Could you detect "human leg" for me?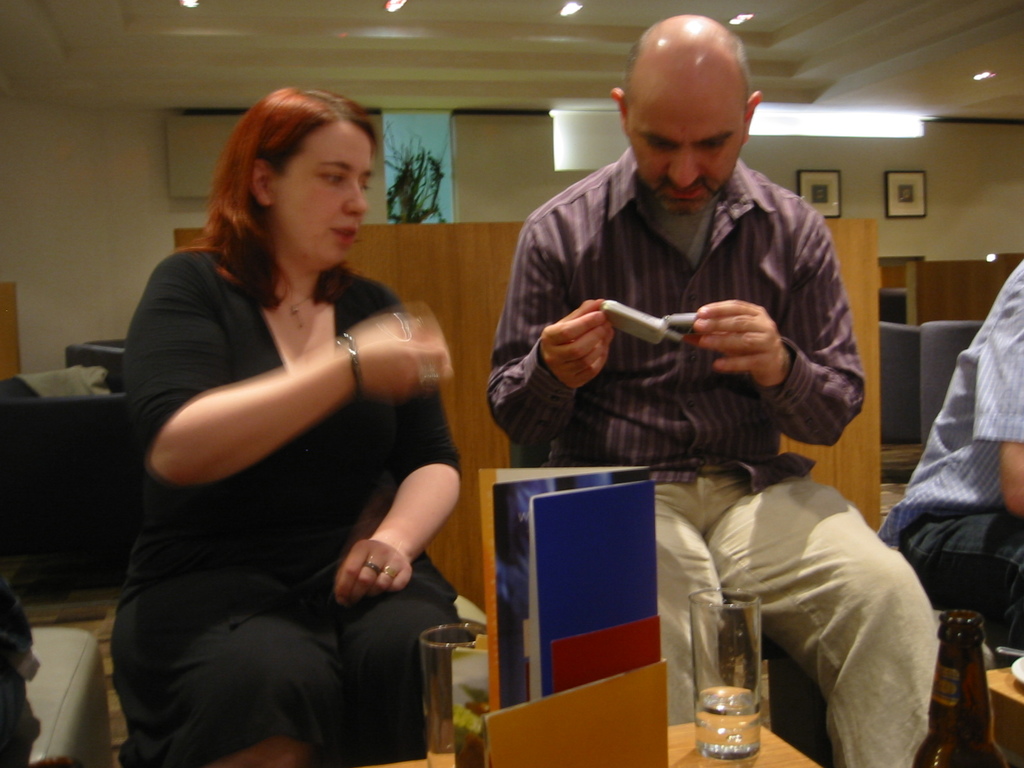
Detection result: region(709, 476, 942, 767).
